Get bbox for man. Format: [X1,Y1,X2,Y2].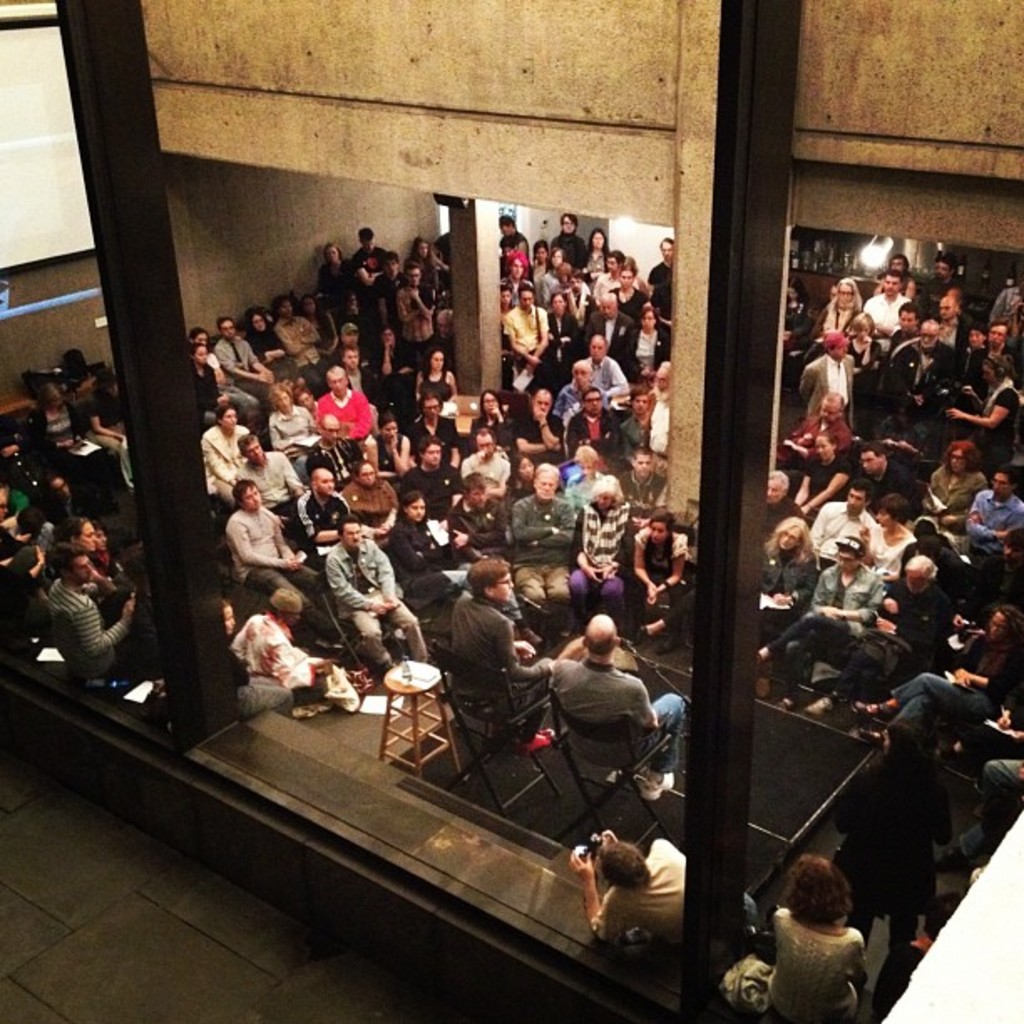
[612,447,668,544].
